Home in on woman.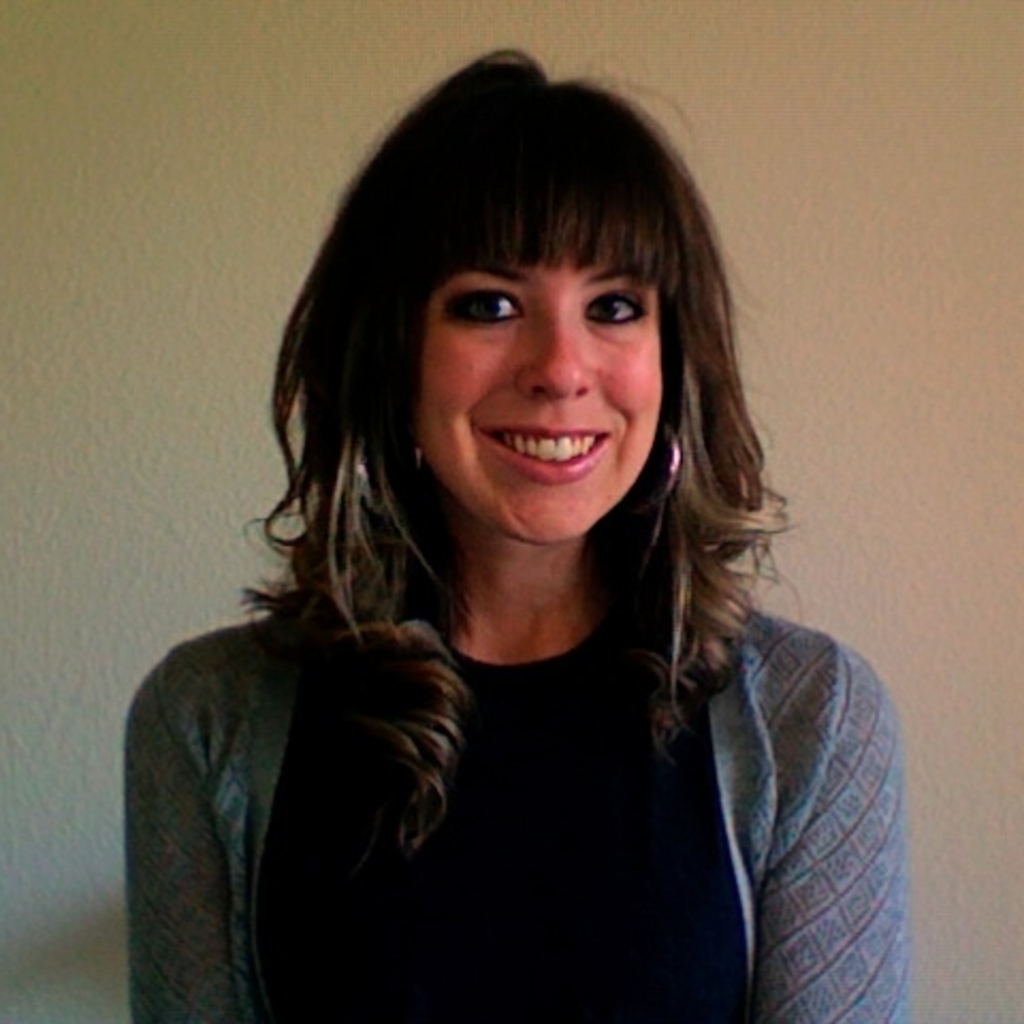
Homed in at left=94, top=47, right=937, bottom=1023.
